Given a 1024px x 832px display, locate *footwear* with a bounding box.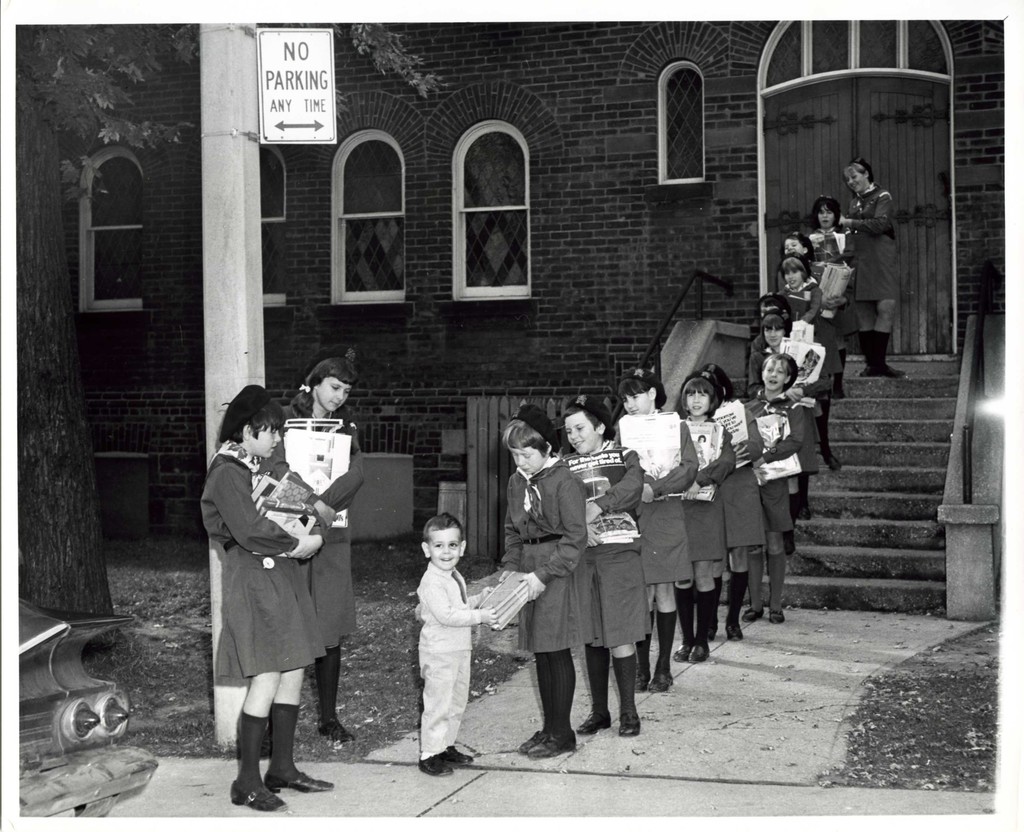
Located: {"left": 672, "top": 643, "right": 691, "bottom": 662}.
